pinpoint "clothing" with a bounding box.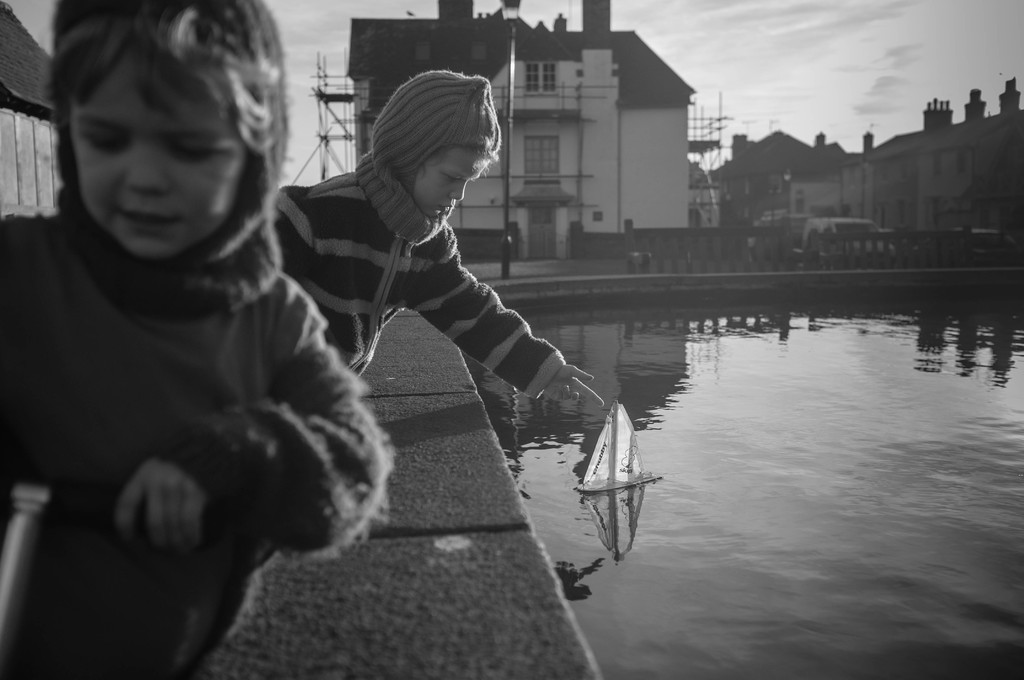
bbox=[4, 95, 403, 631].
